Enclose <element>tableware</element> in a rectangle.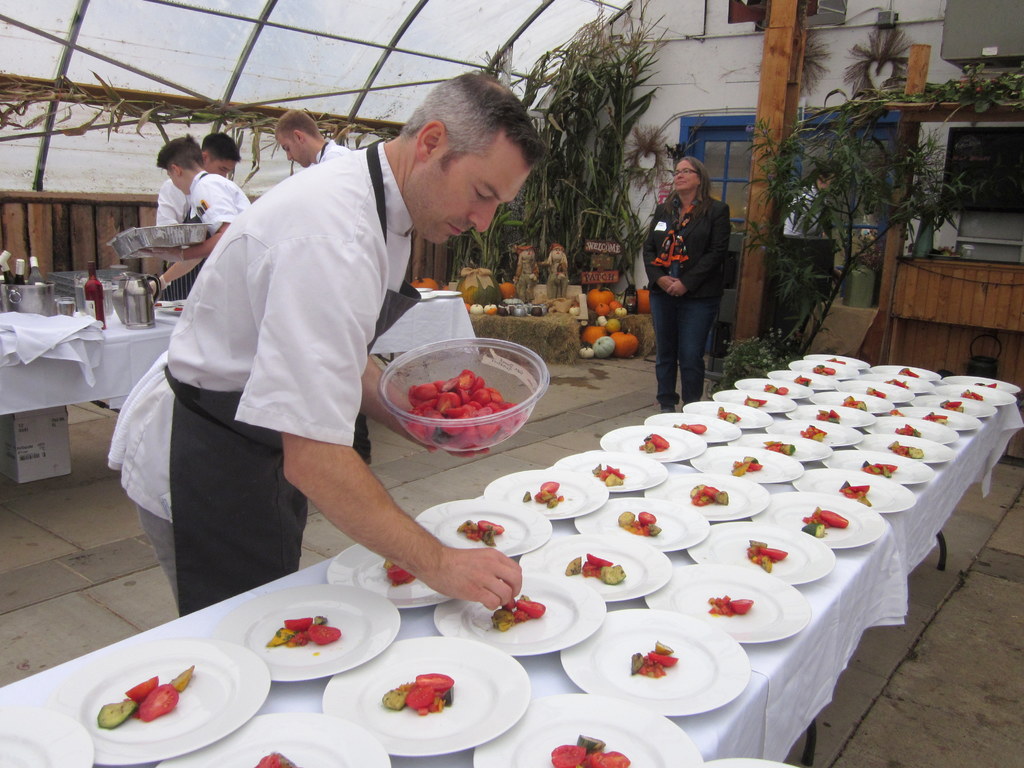
left=788, top=356, right=855, bottom=380.
